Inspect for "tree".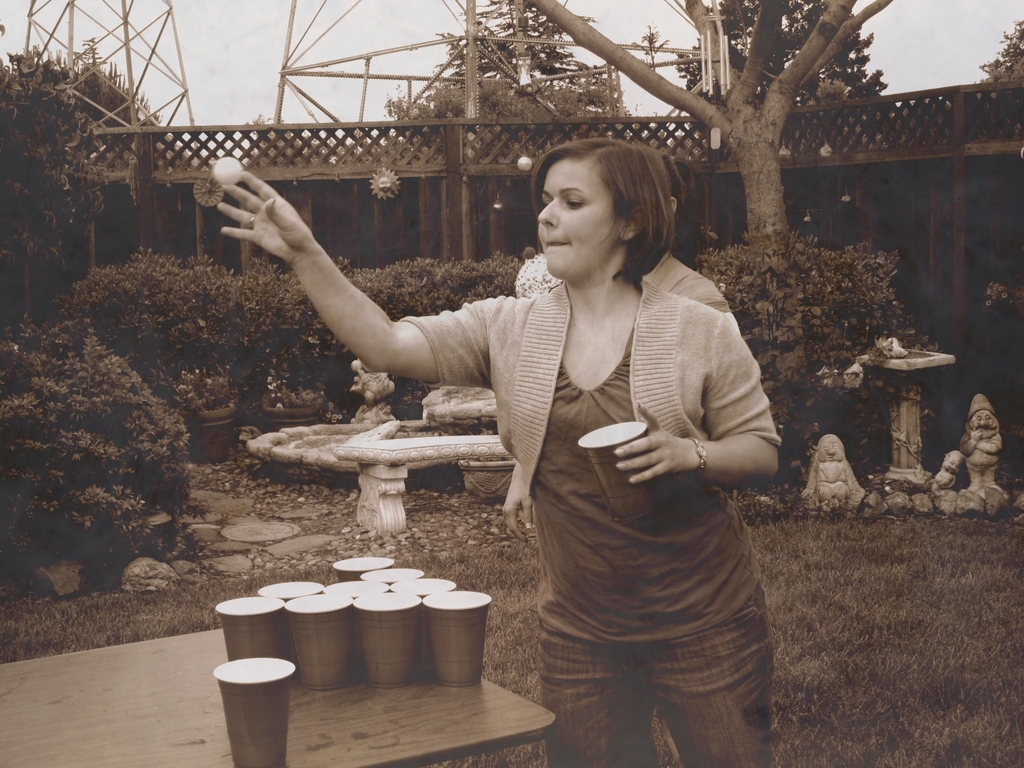
Inspection: detection(426, 0, 604, 112).
